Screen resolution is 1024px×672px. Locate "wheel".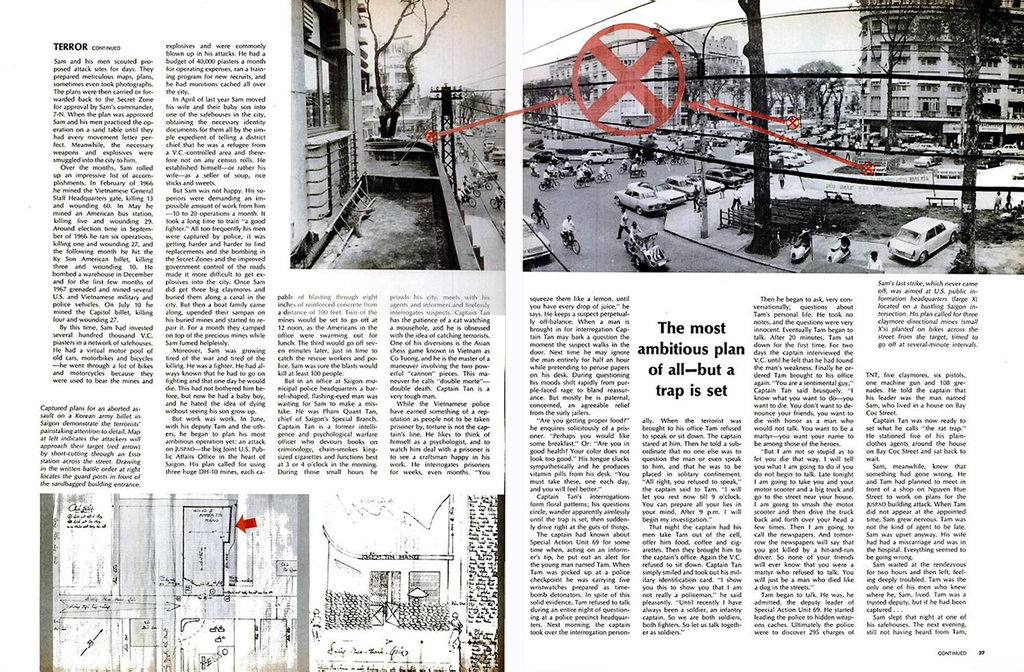
(573,182,581,189).
